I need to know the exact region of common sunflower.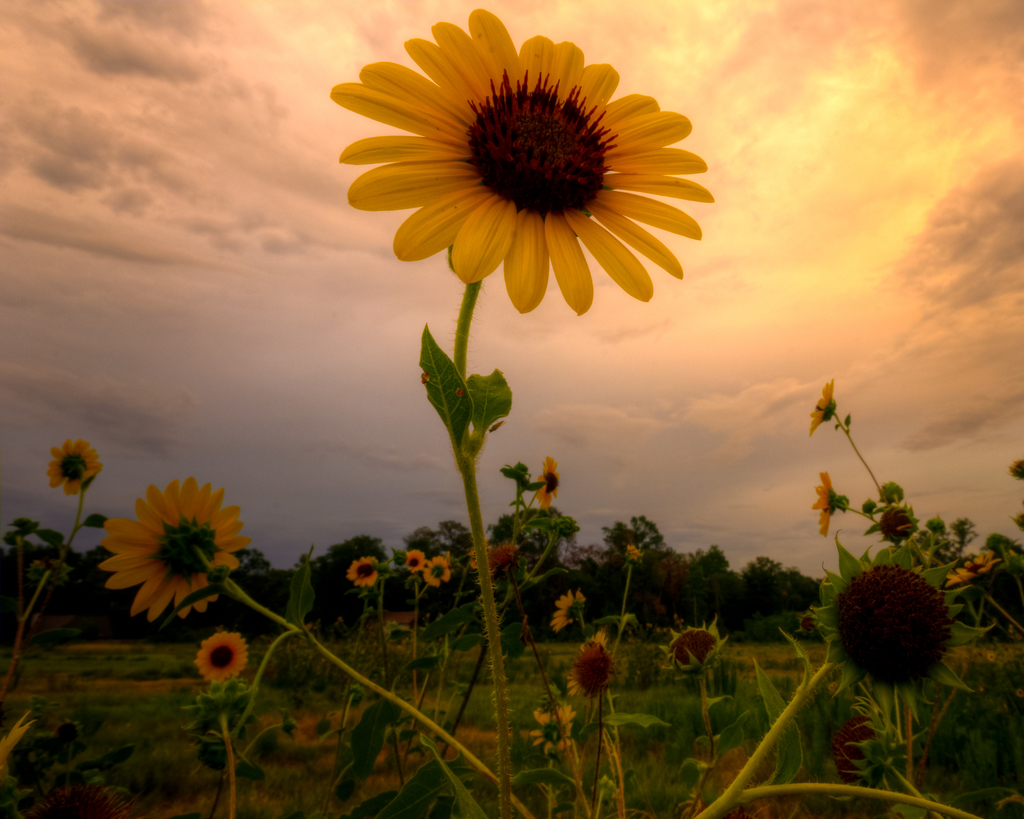
Region: <box>52,439,106,489</box>.
